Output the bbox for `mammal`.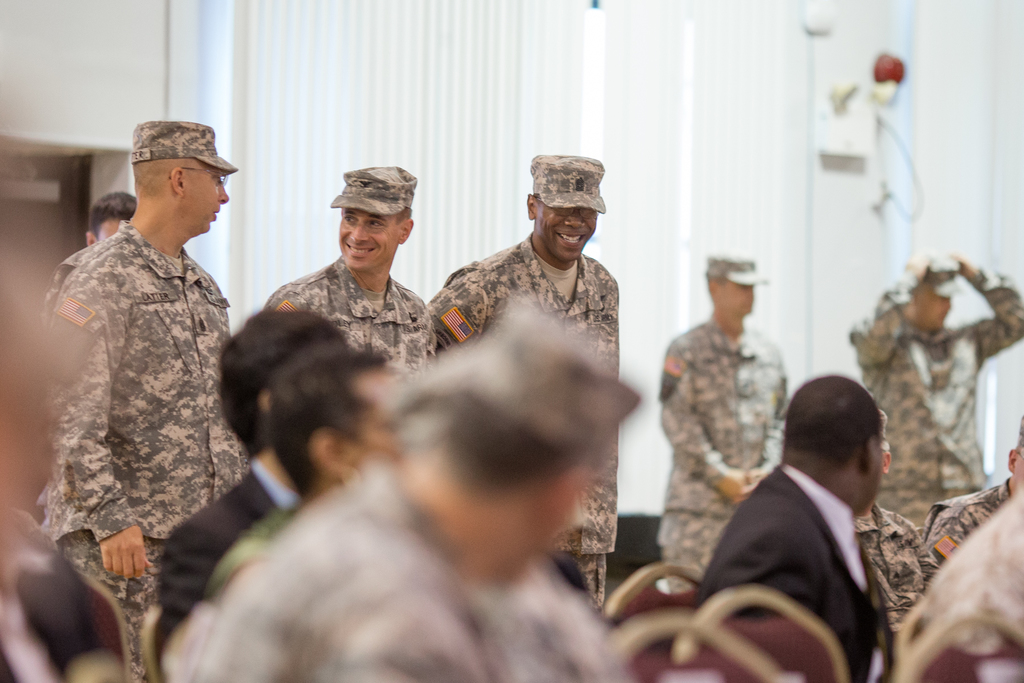
[849, 408, 938, 635].
